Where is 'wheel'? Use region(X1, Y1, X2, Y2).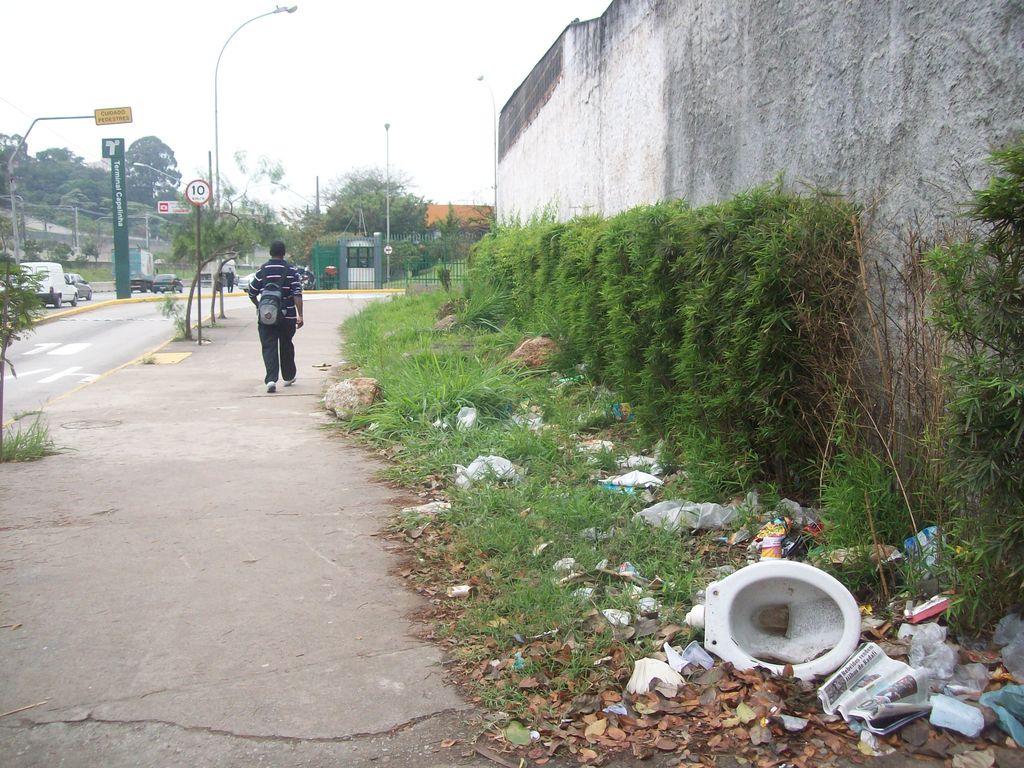
region(140, 284, 147, 292).
